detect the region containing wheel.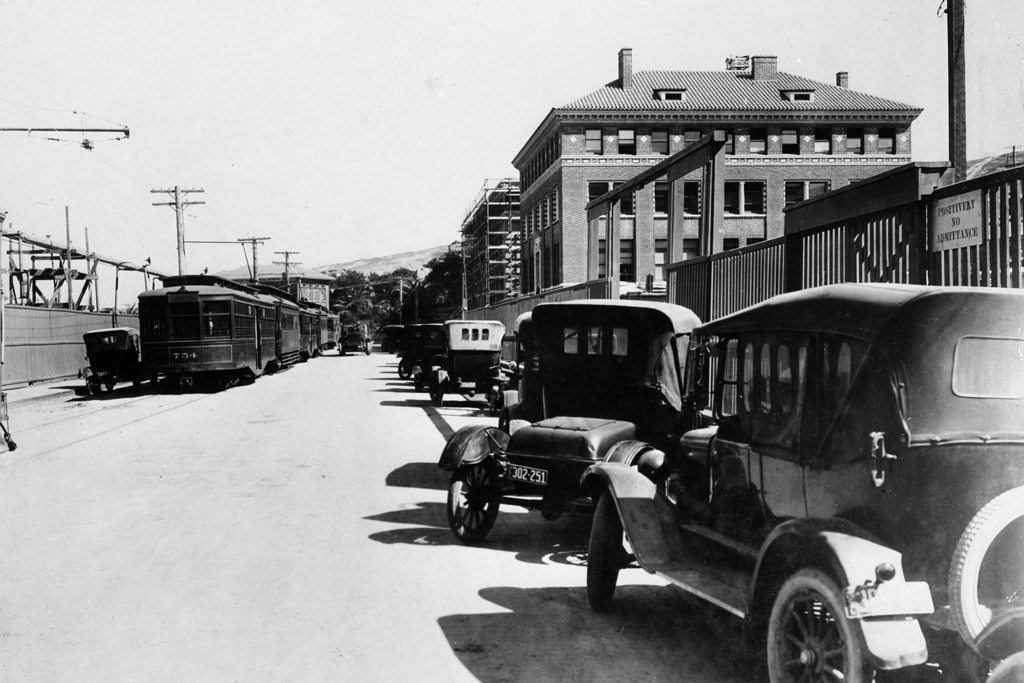
x1=397 y1=361 x2=413 y2=379.
